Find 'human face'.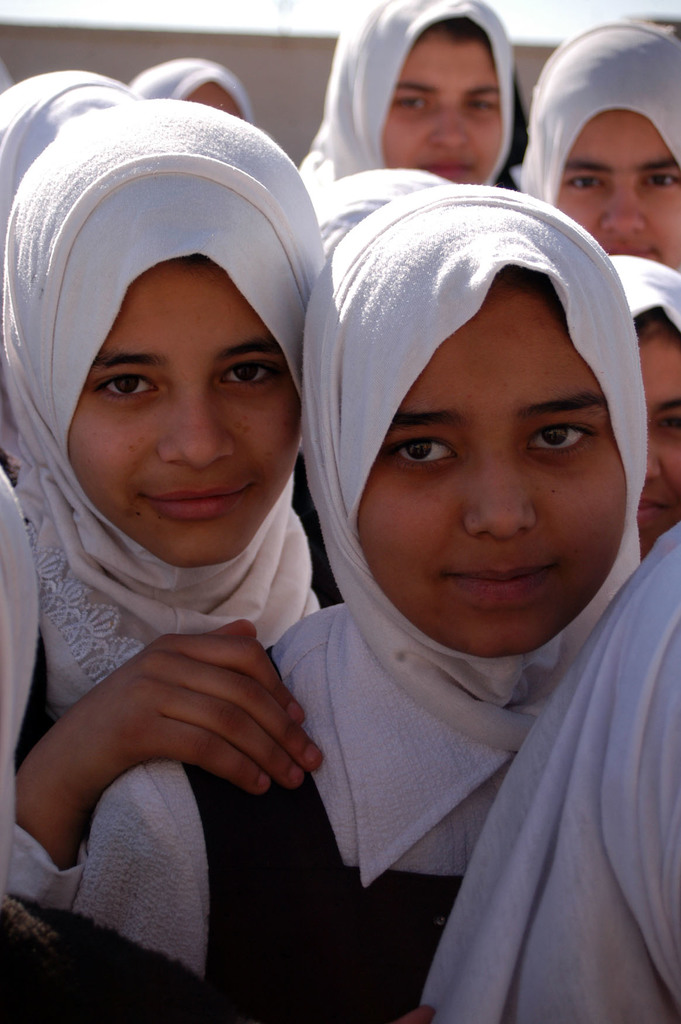
[385,23,501,186].
